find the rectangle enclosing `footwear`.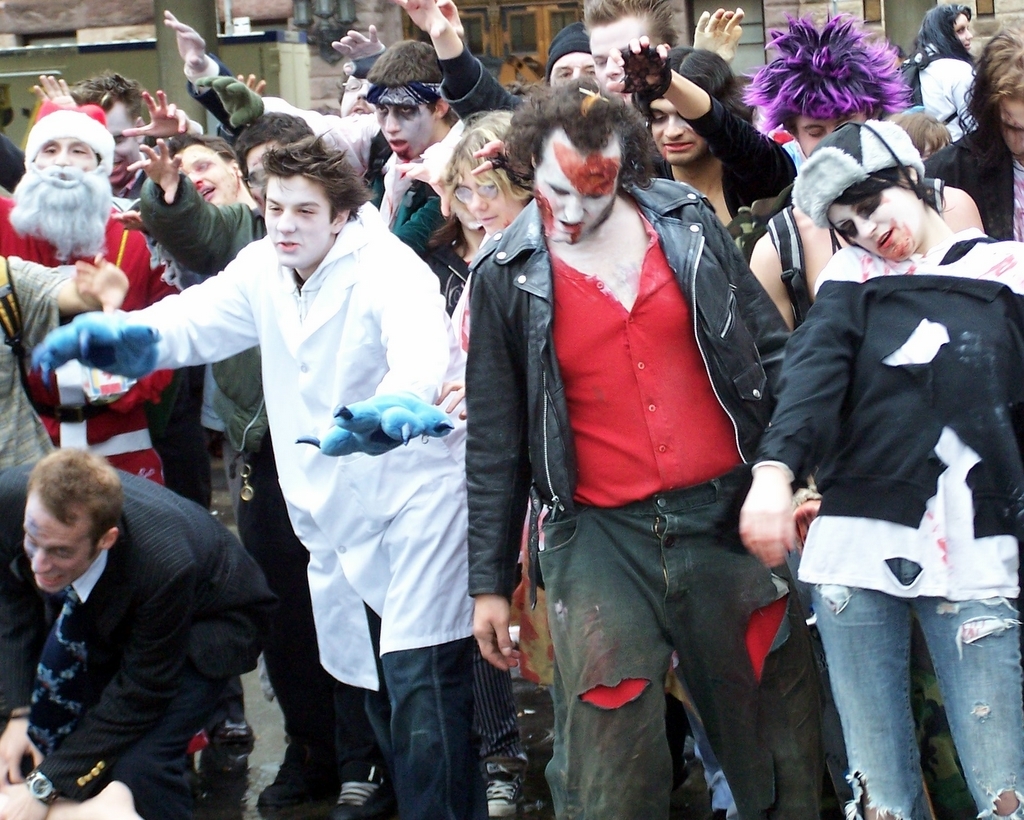
box=[259, 768, 340, 819].
